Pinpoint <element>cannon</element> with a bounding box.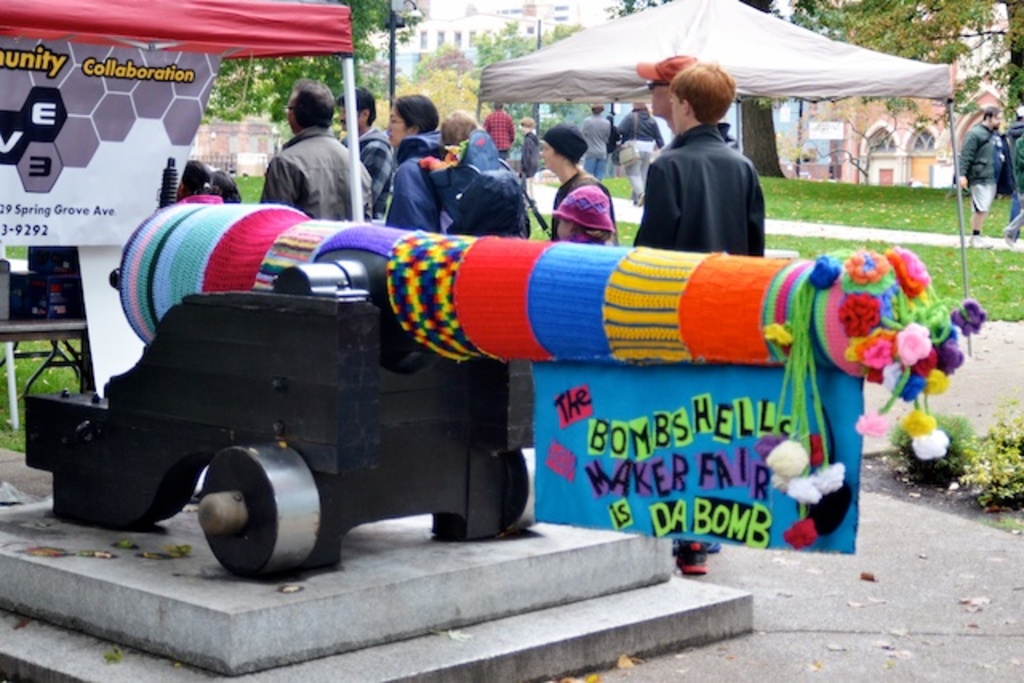
x1=24, y1=157, x2=982, y2=569.
